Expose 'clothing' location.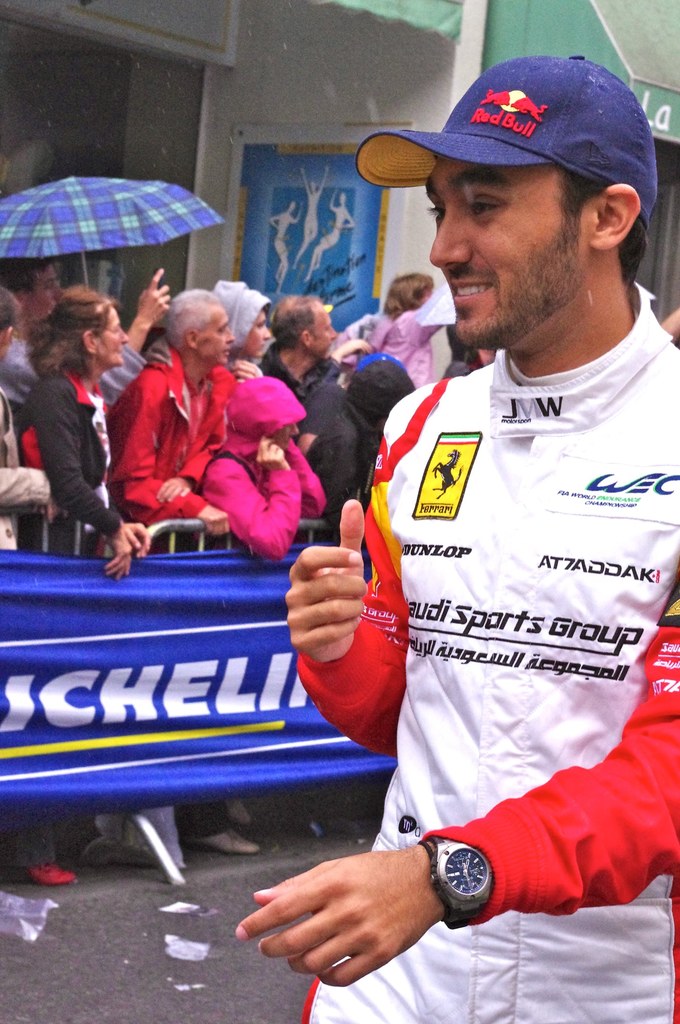
Exposed at 120:344:249:522.
